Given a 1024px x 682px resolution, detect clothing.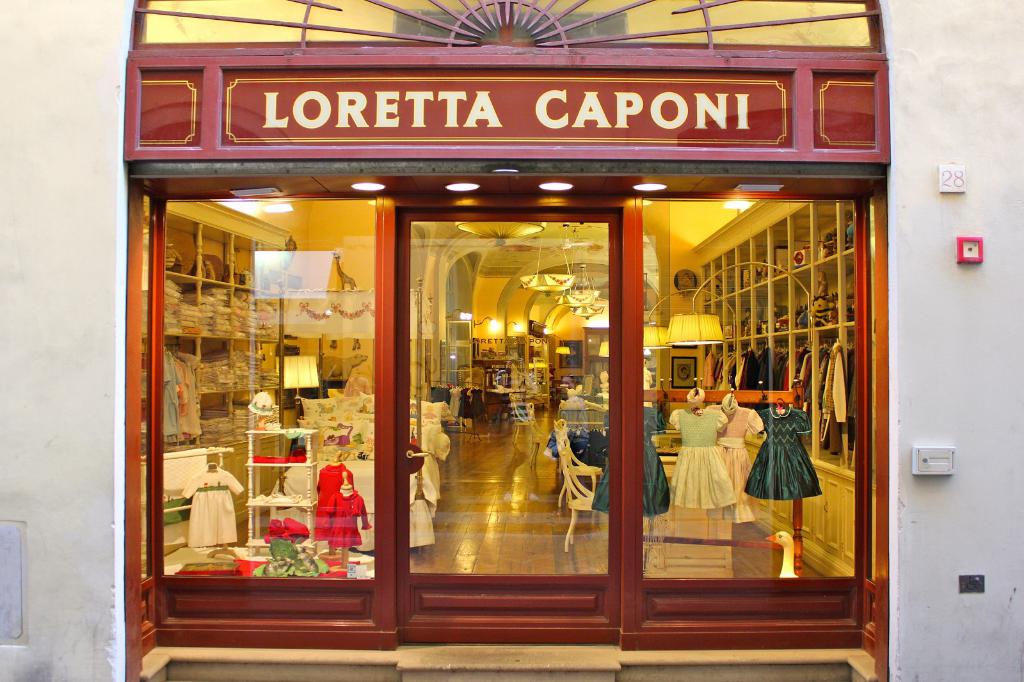
select_region(756, 350, 772, 387).
